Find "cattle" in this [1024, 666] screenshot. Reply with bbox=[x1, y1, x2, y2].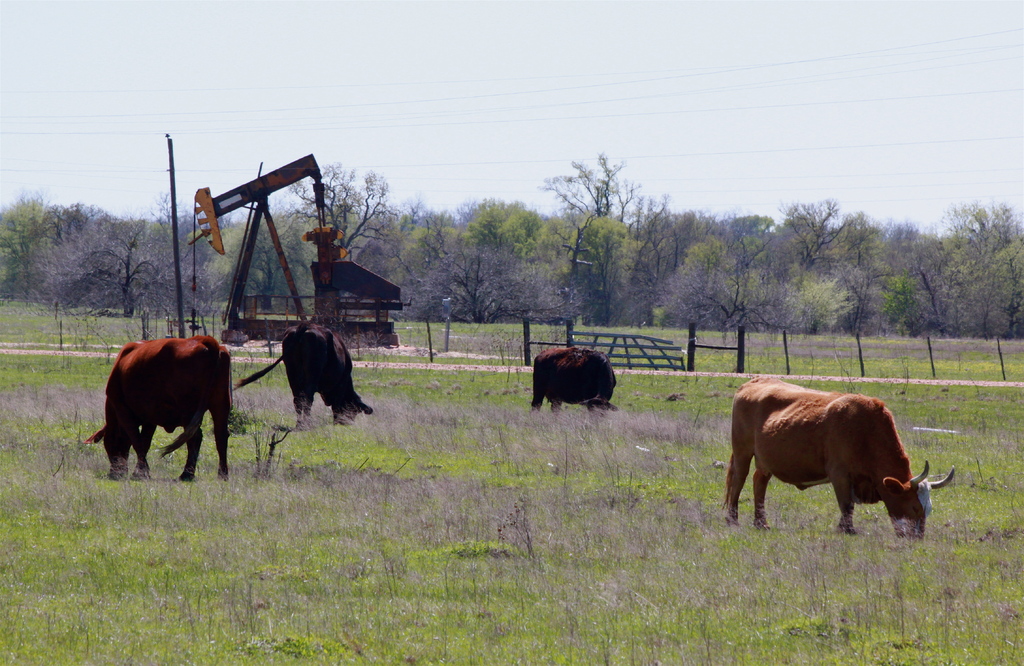
bbox=[530, 346, 620, 411].
